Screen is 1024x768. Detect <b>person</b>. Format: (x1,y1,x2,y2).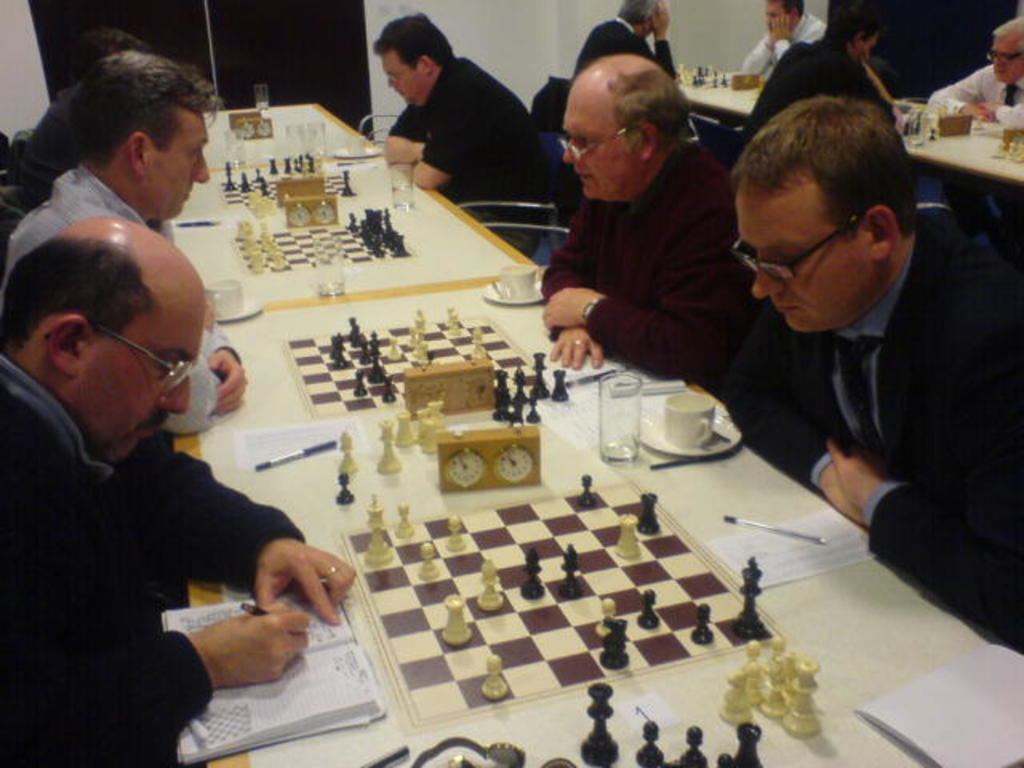
(541,50,730,389).
